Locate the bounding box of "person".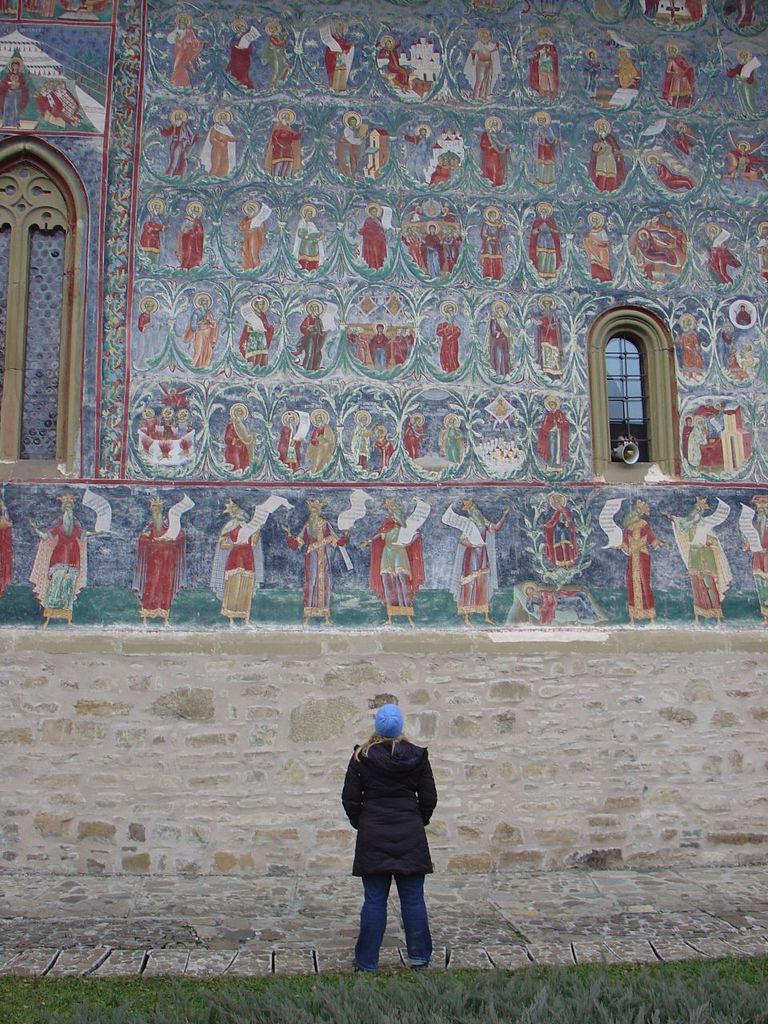
Bounding box: bbox=[158, 411, 167, 438].
